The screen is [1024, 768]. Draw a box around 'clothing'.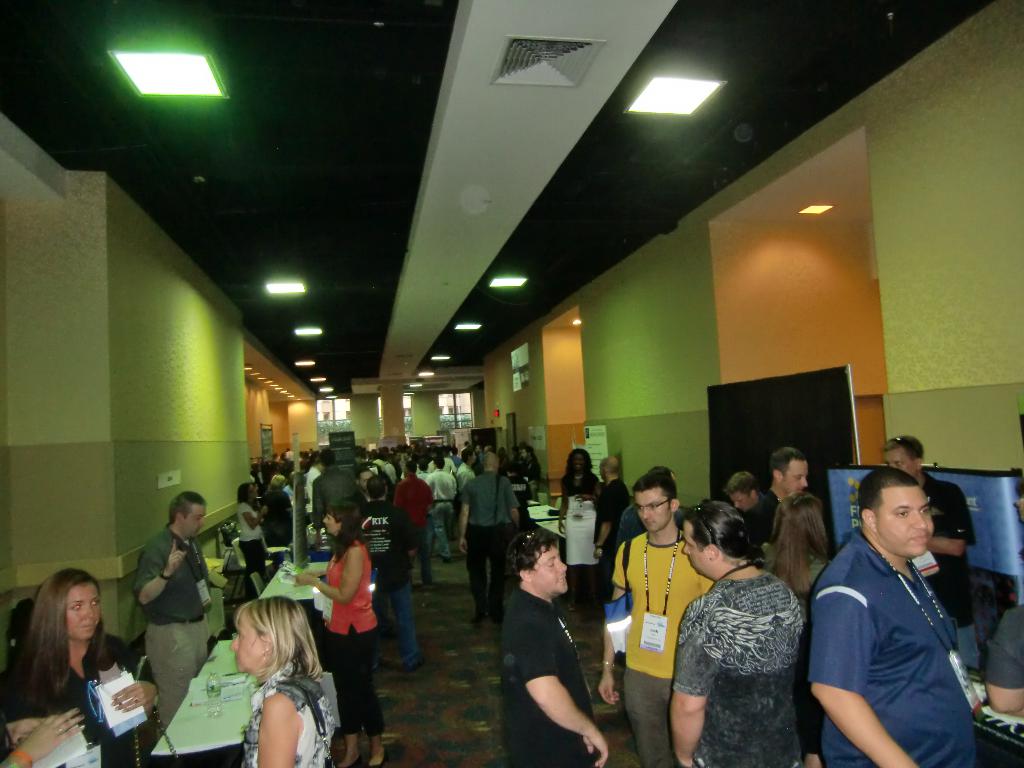
<region>564, 479, 588, 581</region>.
